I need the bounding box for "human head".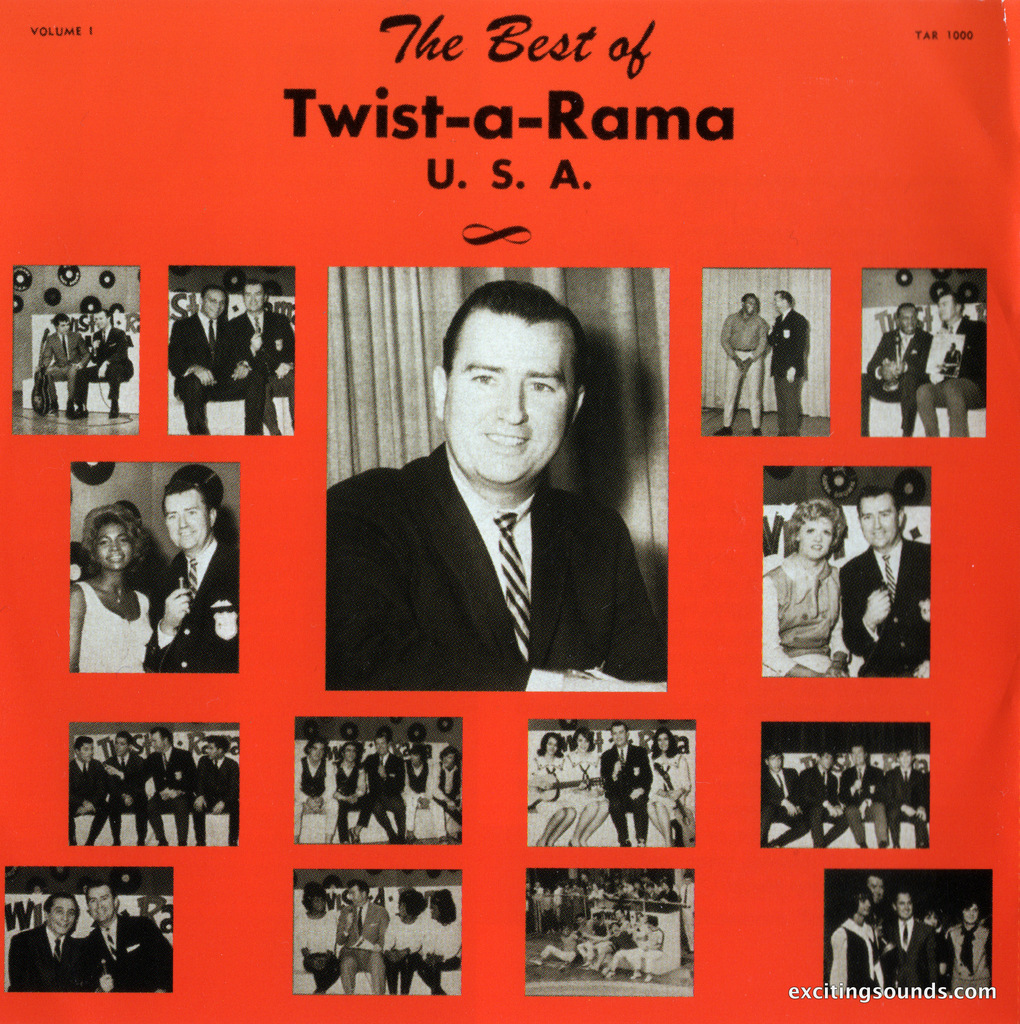
Here it is: {"left": 83, "top": 511, "right": 132, "bottom": 567}.
